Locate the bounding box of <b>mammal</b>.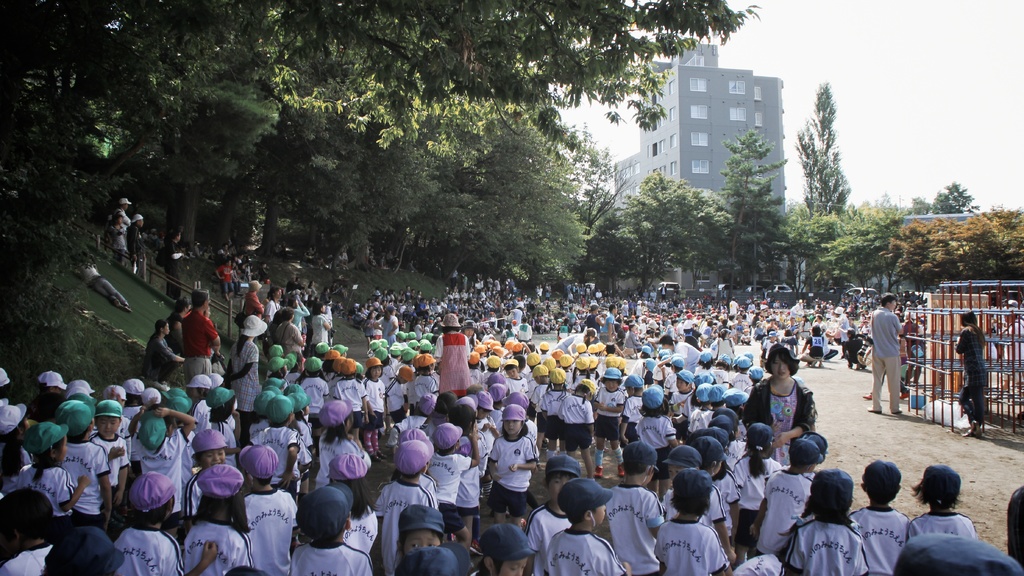
Bounding box: (left=325, top=451, right=380, bottom=553).
